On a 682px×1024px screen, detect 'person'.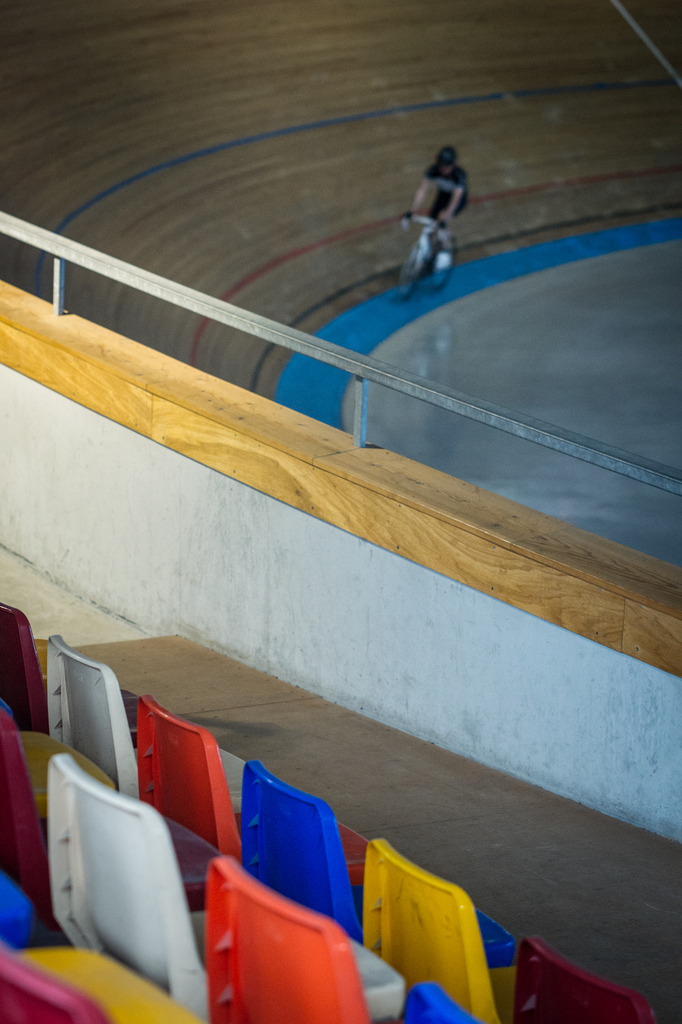
407,144,470,240.
